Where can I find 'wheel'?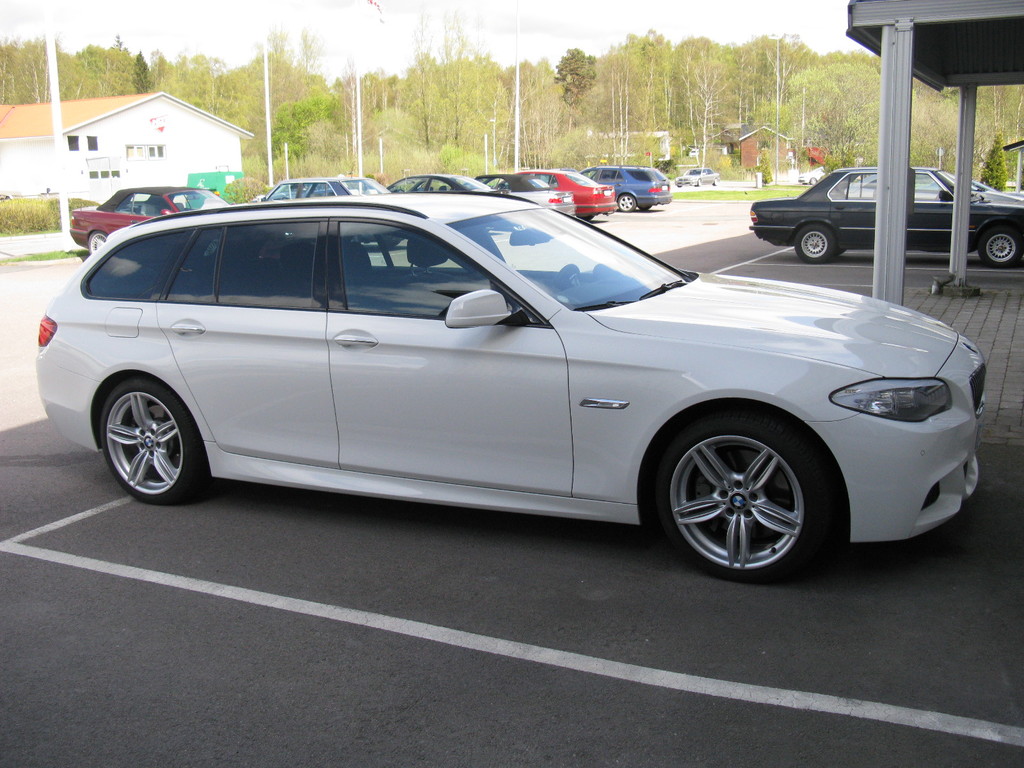
You can find it at {"left": 84, "top": 230, "right": 104, "bottom": 254}.
